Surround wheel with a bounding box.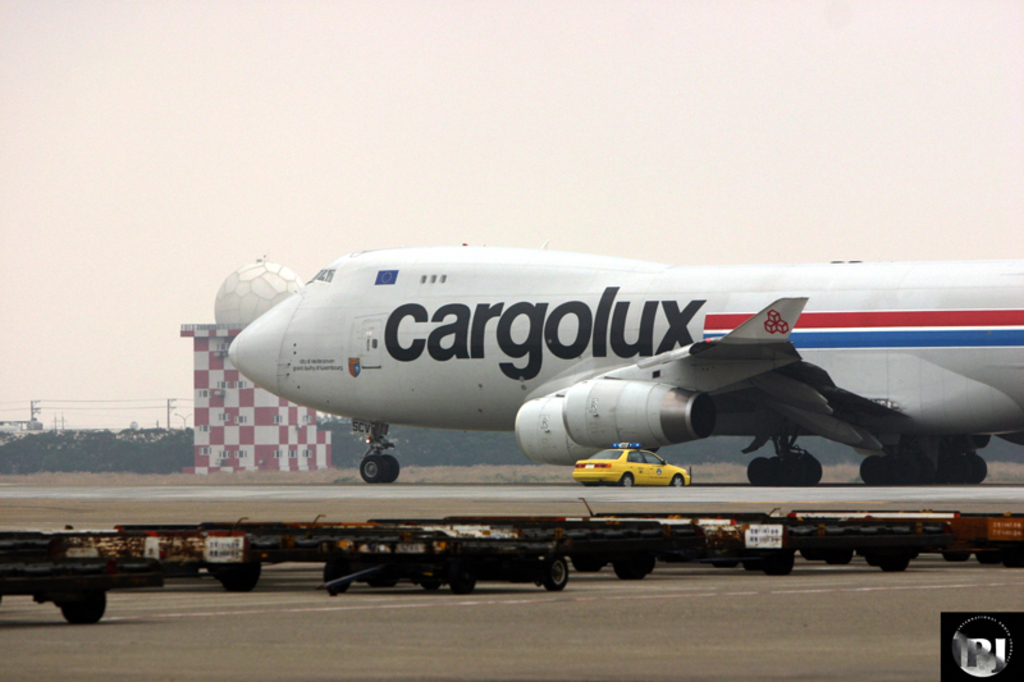
left=324, top=563, right=351, bottom=592.
